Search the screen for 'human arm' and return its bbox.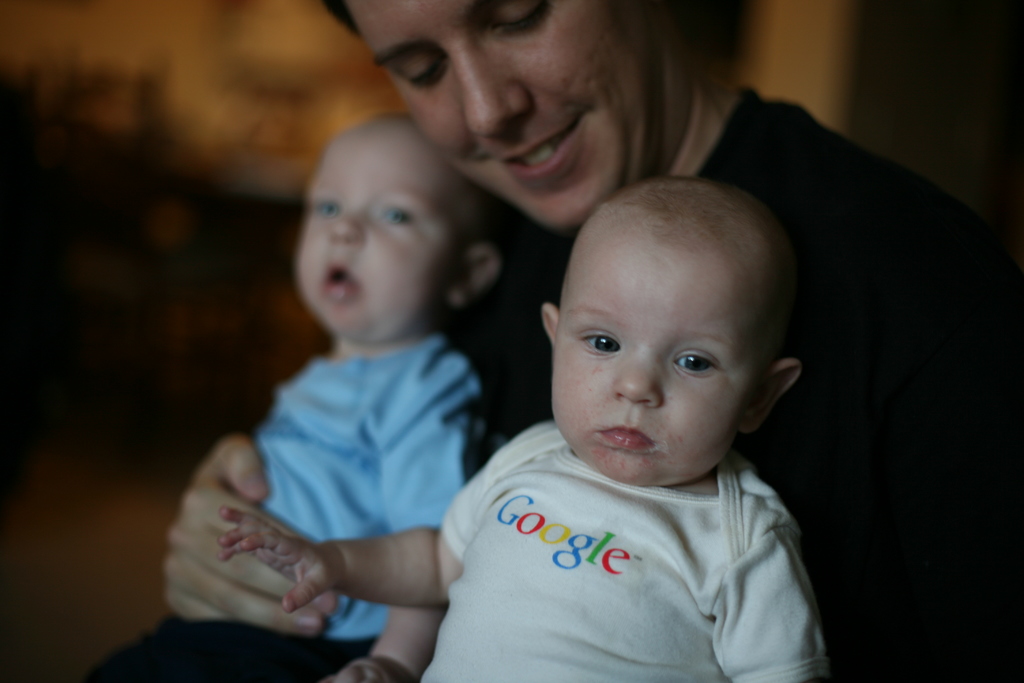
Found: detection(155, 431, 334, 638).
